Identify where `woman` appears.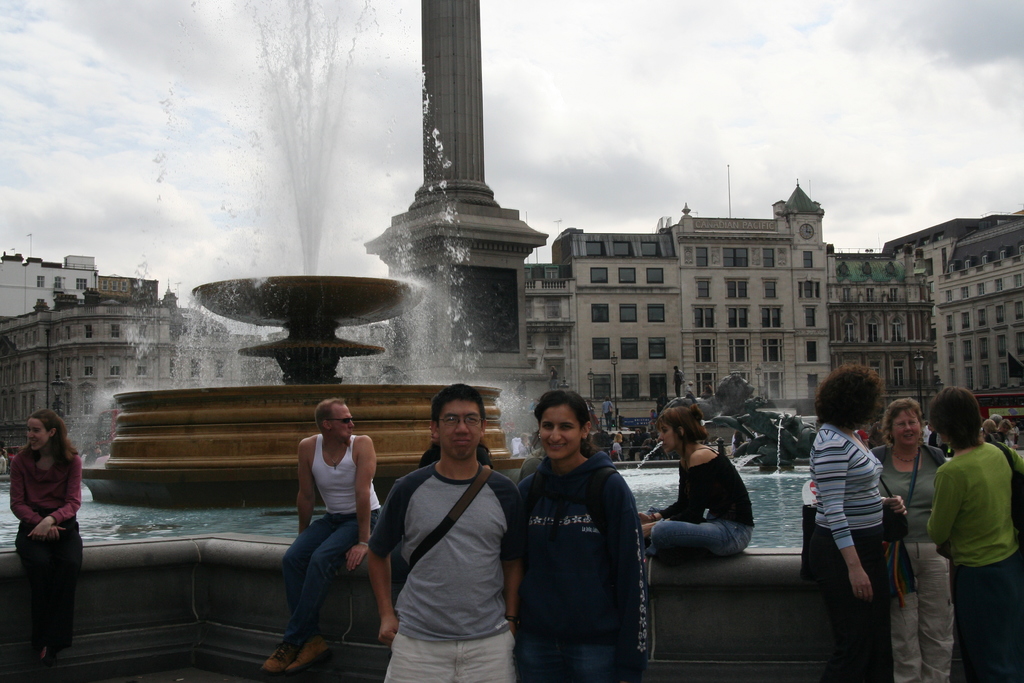
Appears at 926:386:1023:682.
